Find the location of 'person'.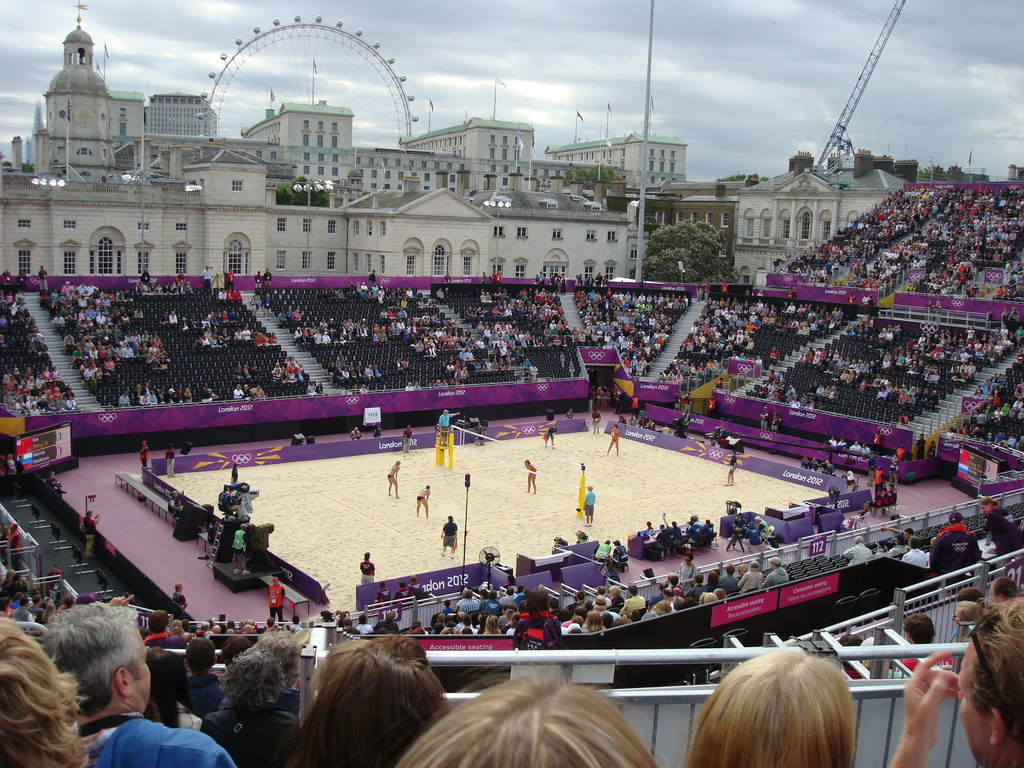
Location: x1=234 y1=289 x2=241 y2=300.
